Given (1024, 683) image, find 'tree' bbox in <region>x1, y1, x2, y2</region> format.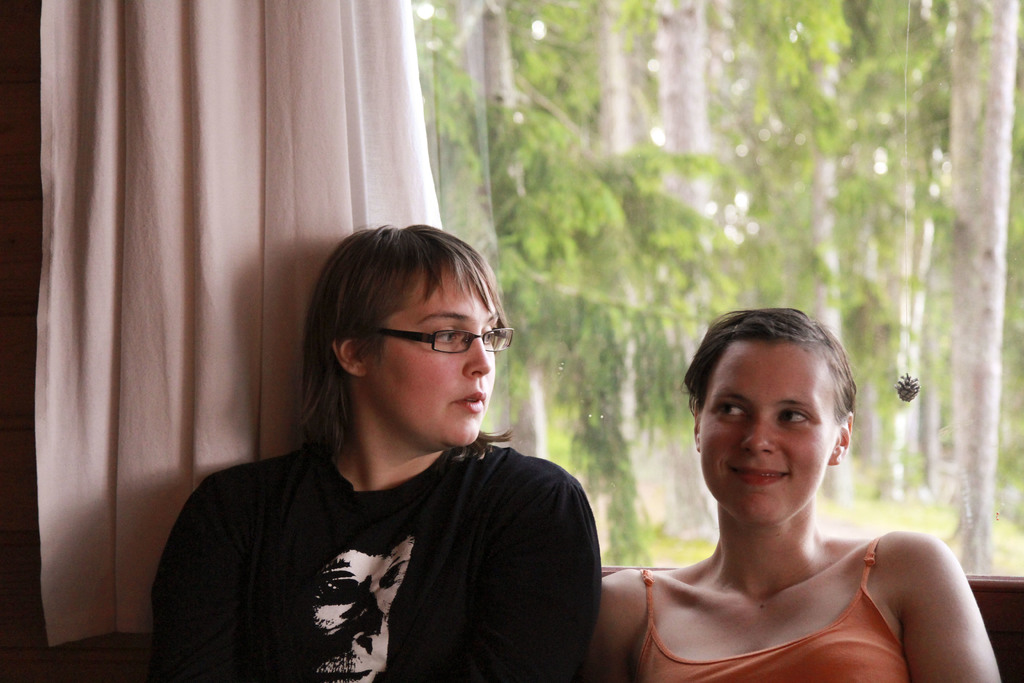
<region>954, 0, 1018, 573</region>.
